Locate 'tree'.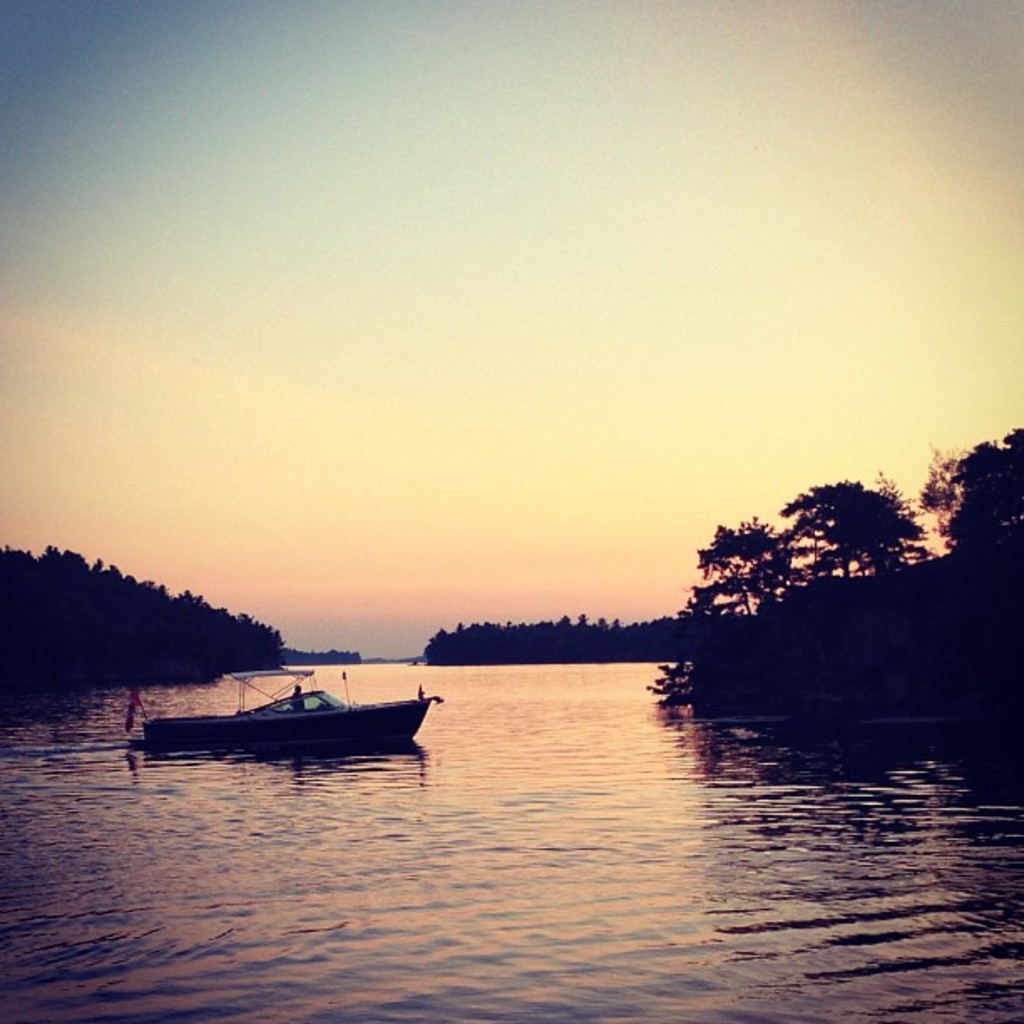
Bounding box: <box>915,437,1022,547</box>.
